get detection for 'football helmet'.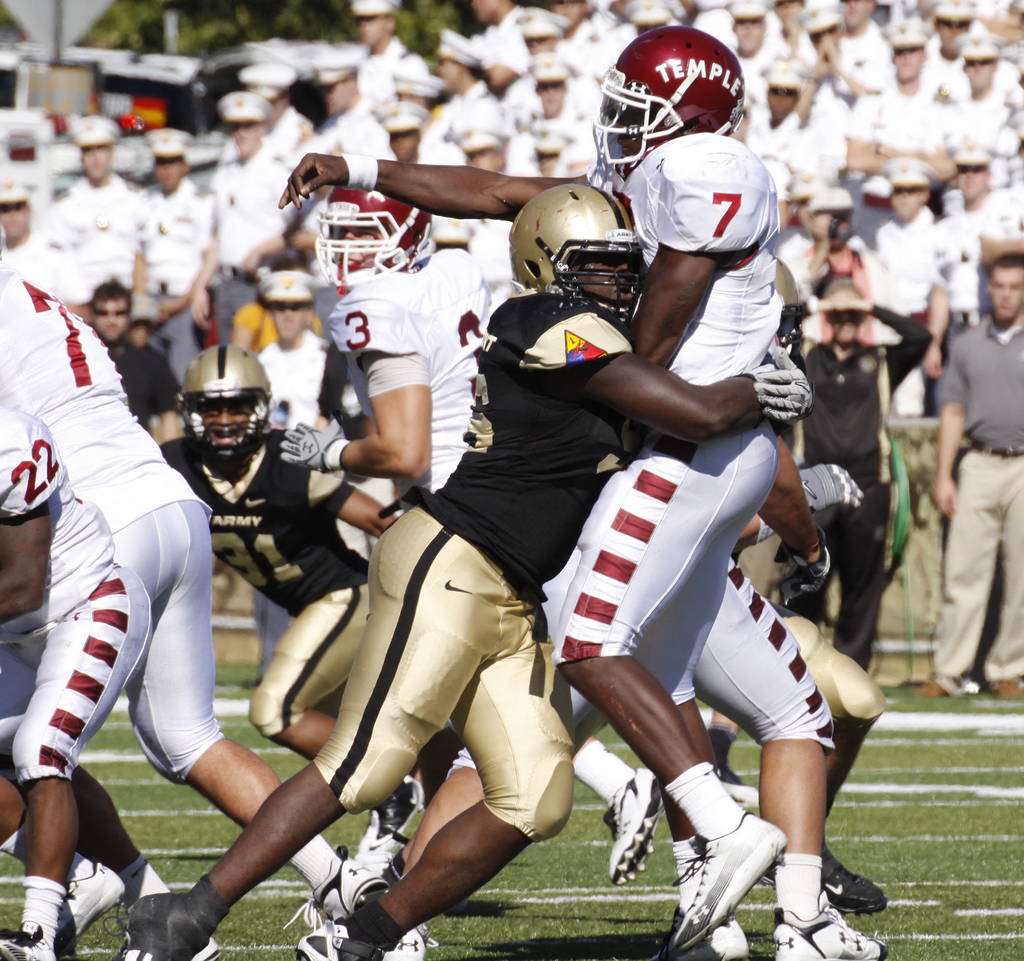
Detection: [left=170, top=333, right=280, bottom=477].
